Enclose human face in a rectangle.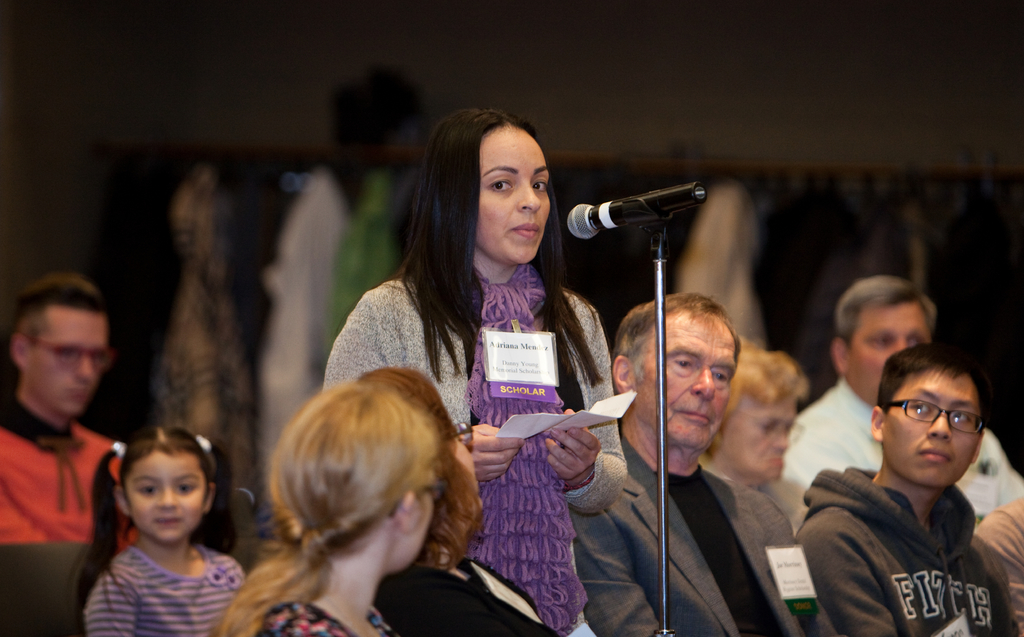
[477,128,552,267].
